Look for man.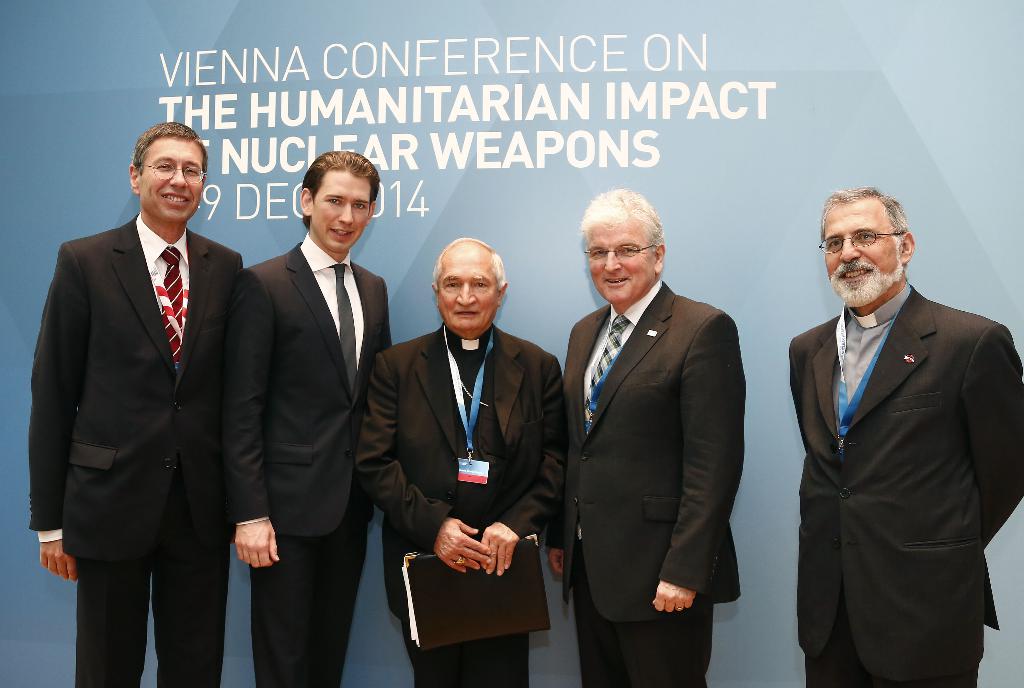
Found: l=31, t=120, r=246, b=687.
